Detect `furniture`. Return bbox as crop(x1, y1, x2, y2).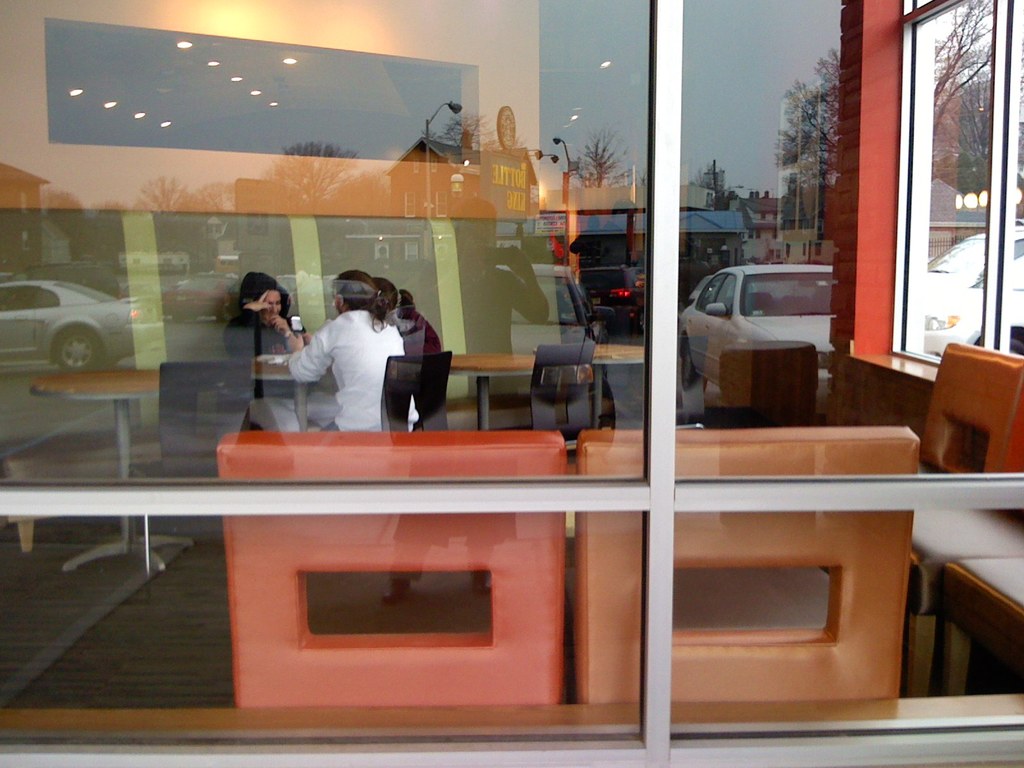
crop(220, 429, 569, 704).
